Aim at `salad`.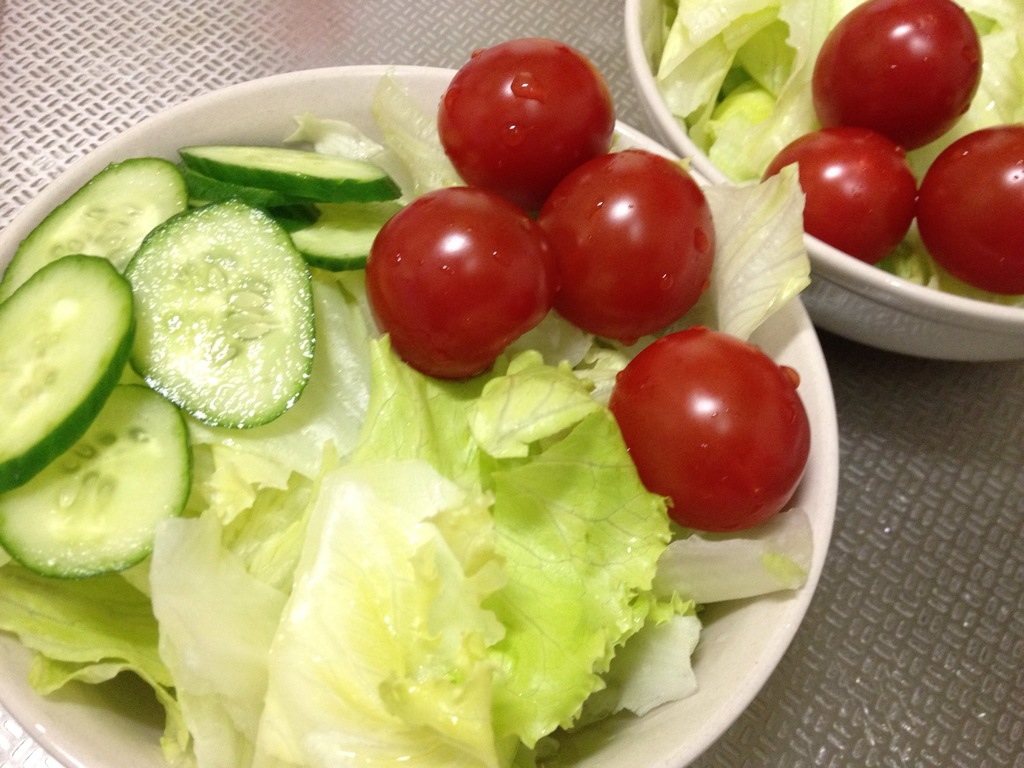
Aimed at box=[0, 29, 825, 767].
